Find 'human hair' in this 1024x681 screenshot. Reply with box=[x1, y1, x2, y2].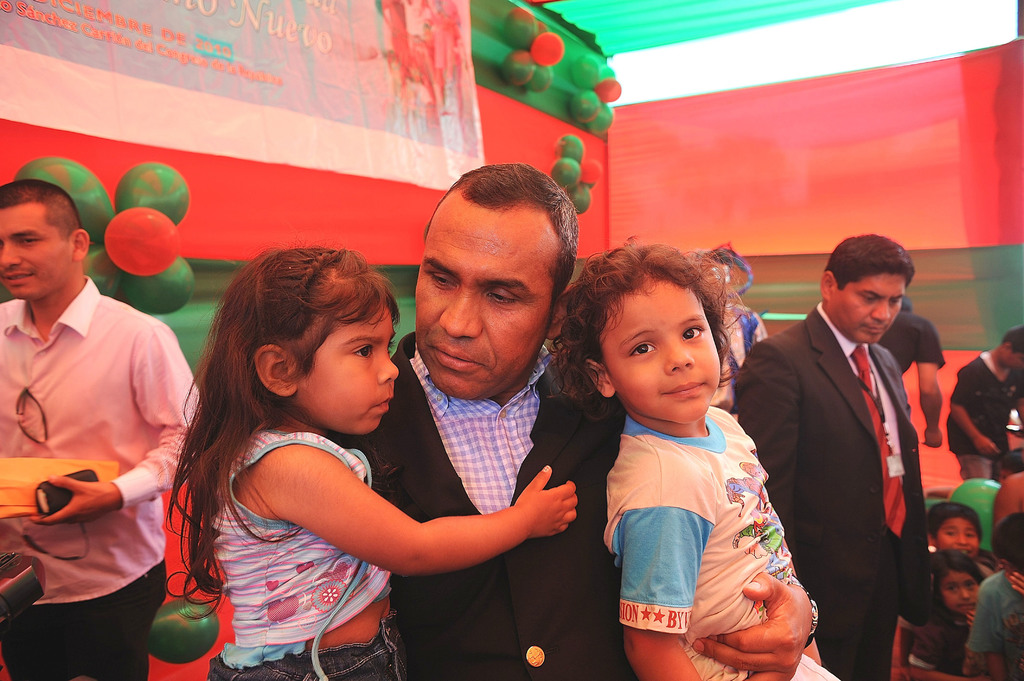
box=[825, 243, 916, 291].
